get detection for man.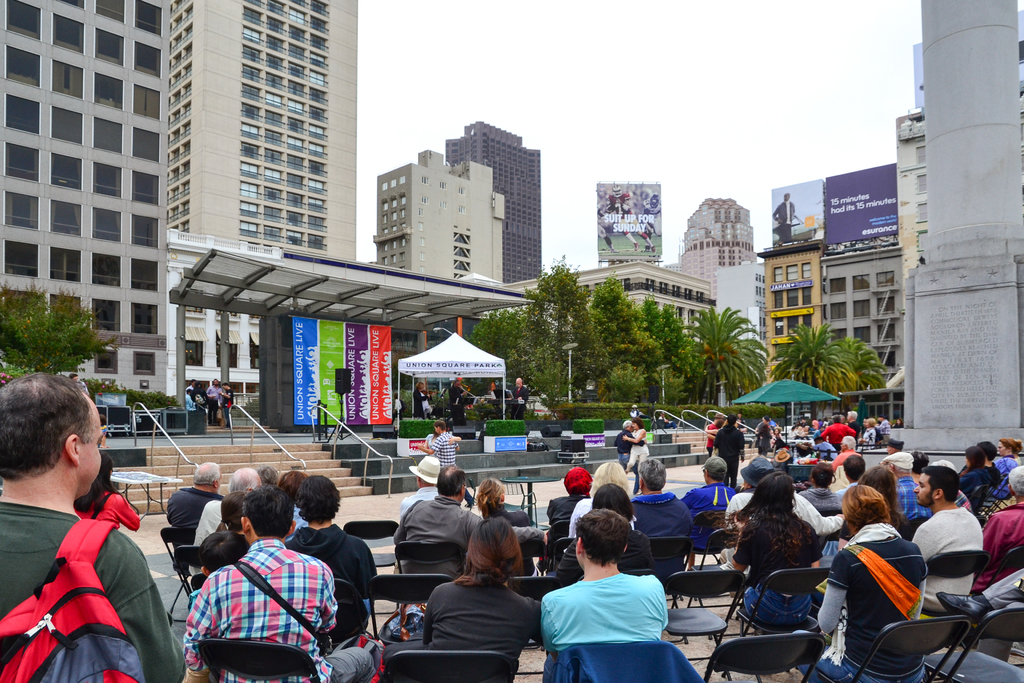
Detection: 528 500 678 654.
